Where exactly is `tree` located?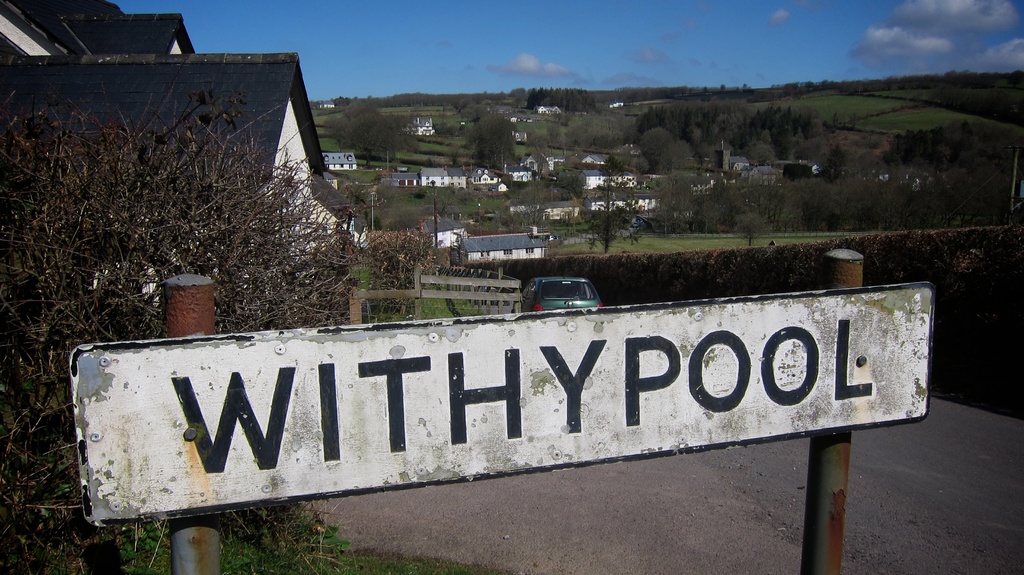
Its bounding box is <box>584,179,634,273</box>.
